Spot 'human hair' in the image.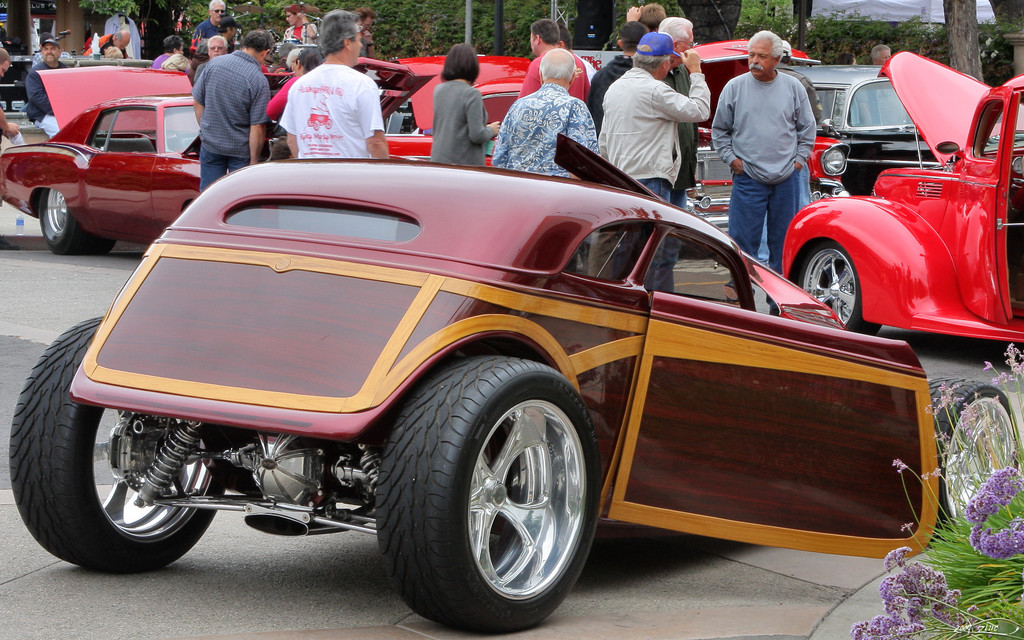
'human hair' found at bbox=[355, 6, 375, 25].
